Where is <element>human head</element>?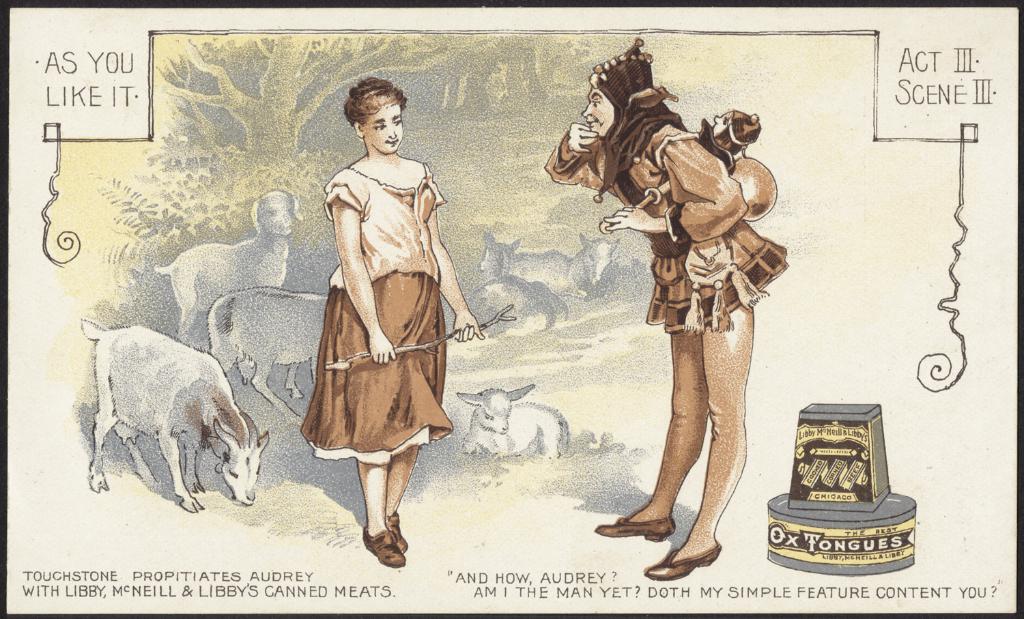
bbox(579, 59, 646, 141).
